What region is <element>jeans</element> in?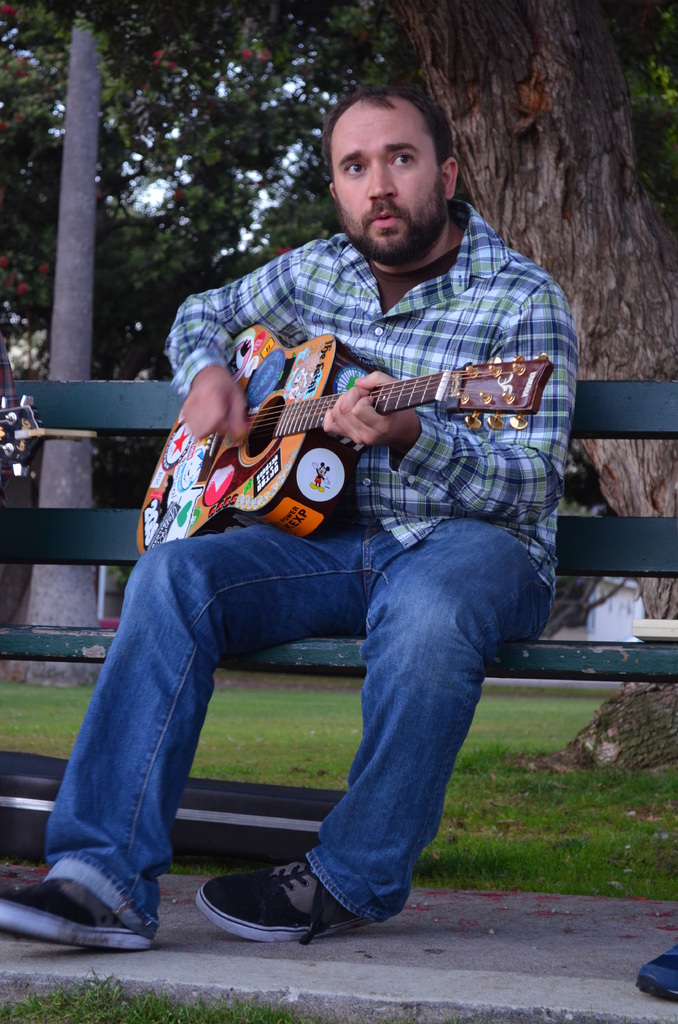
[left=42, top=513, right=558, bottom=940].
